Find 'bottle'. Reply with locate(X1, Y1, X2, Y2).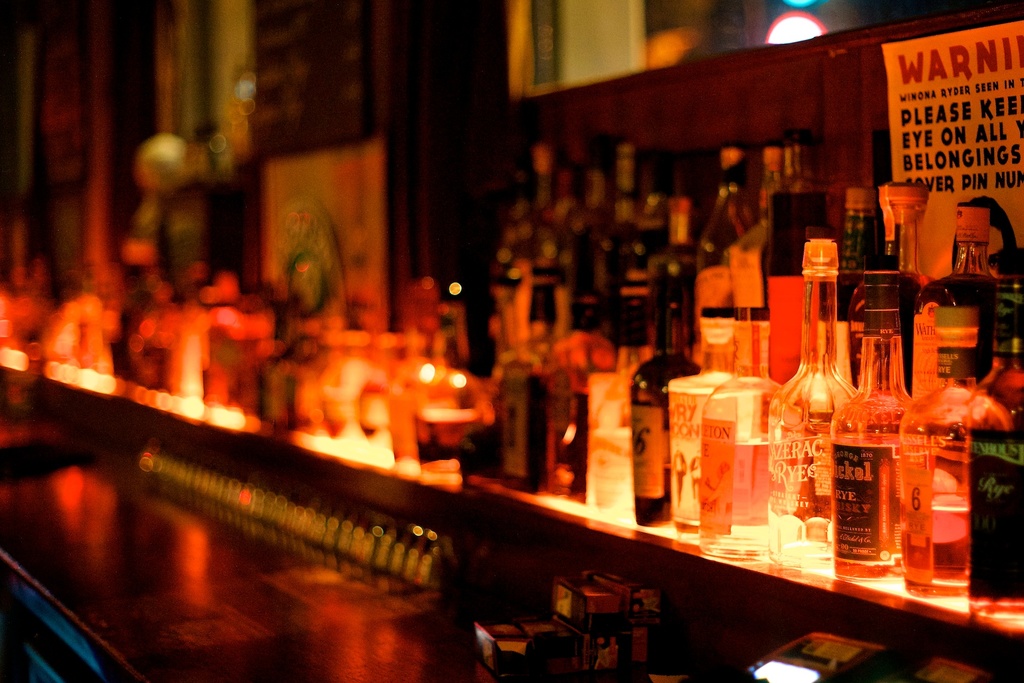
locate(710, 308, 783, 563).
